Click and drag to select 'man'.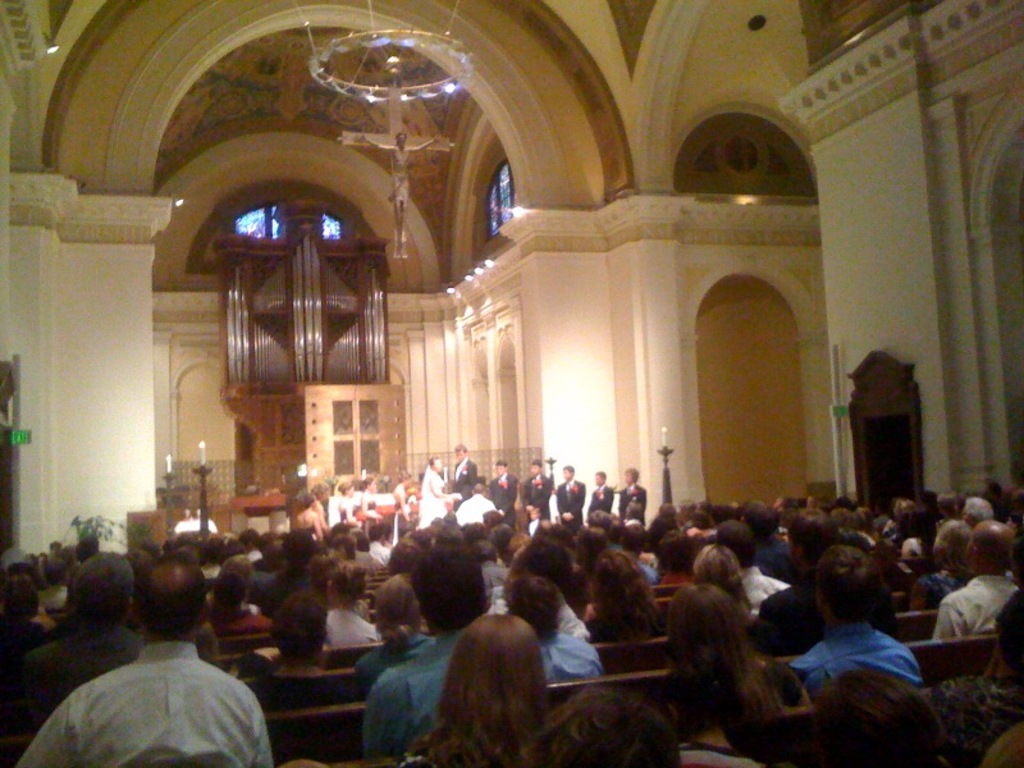
Selection: detection(0, 552, 143, 753).
